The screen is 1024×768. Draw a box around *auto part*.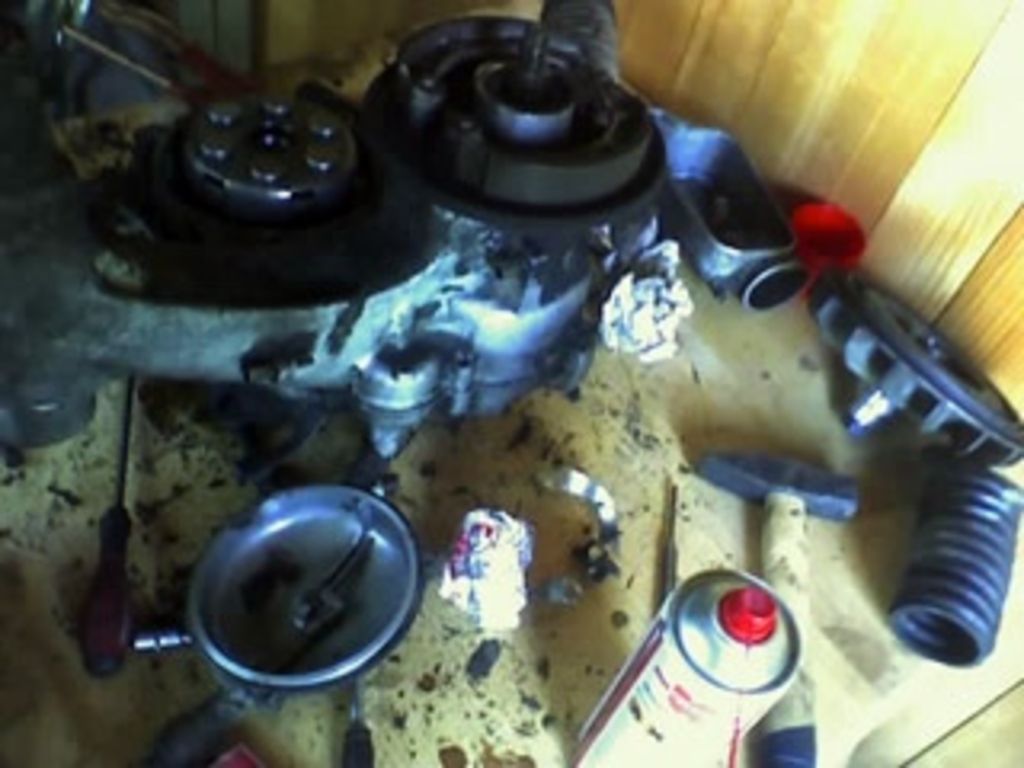
{"x1": 186, "y1": 461, "x2": 397, "y2": 710}.
